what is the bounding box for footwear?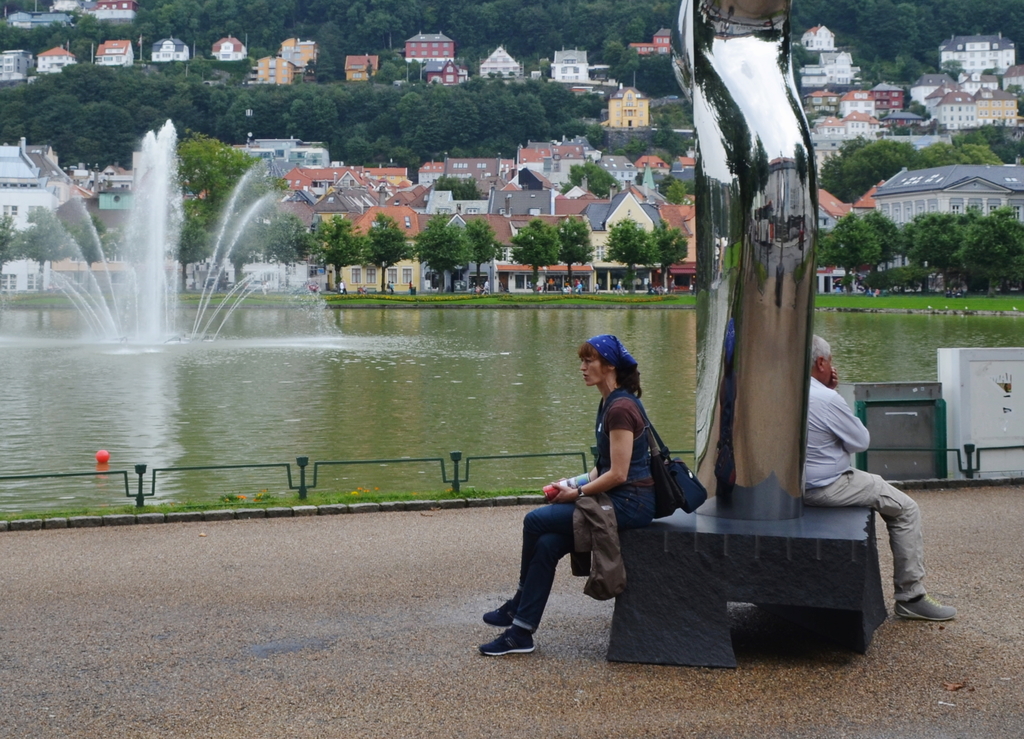
{"left": 486, "top": 596, "right": 520, "bottom": 630}.
